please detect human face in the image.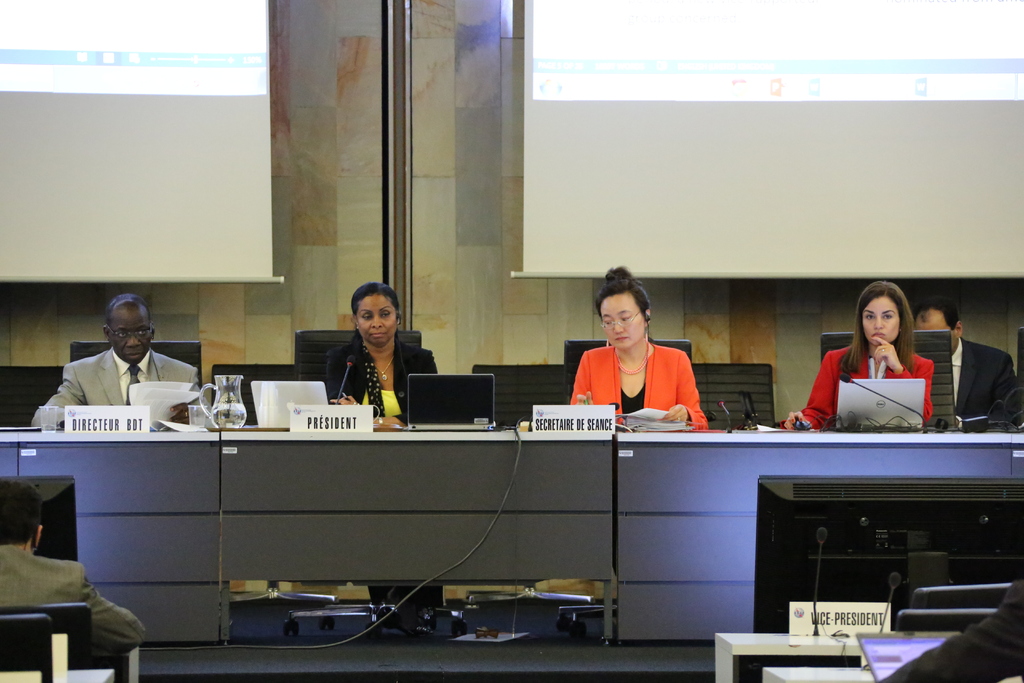
bbox=[358, 298, 397, 345].
